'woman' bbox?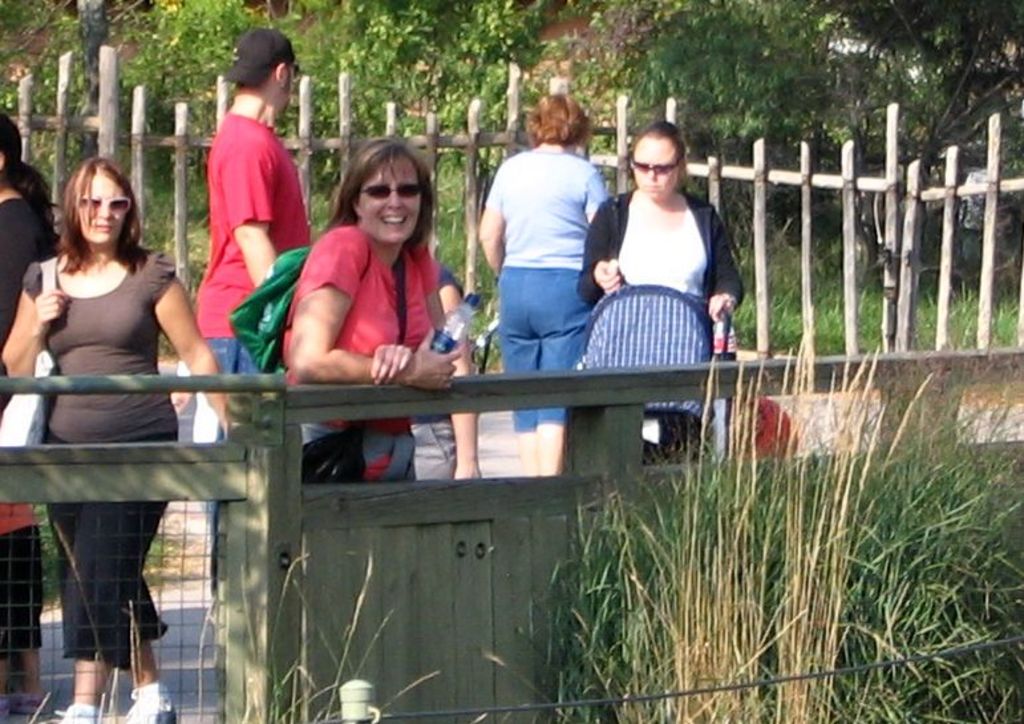
{"x1": 21, "y1": 151, "x2": 224, "y2": 699}
